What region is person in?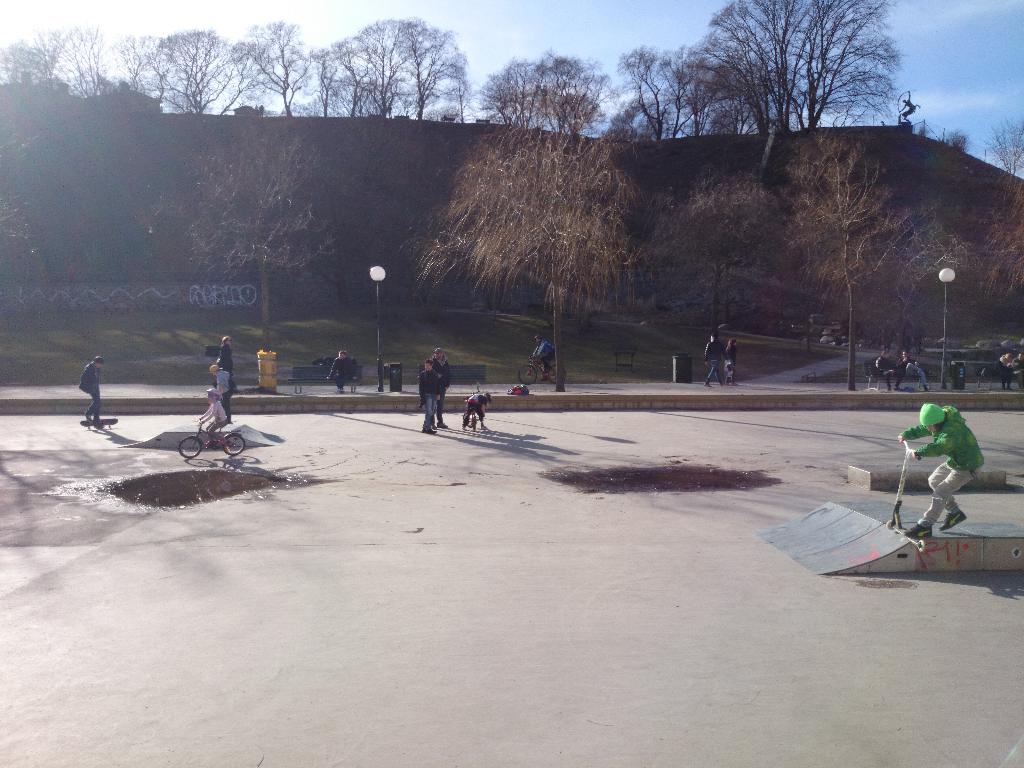
[left=76, top=352, right=106, bottom=430].
